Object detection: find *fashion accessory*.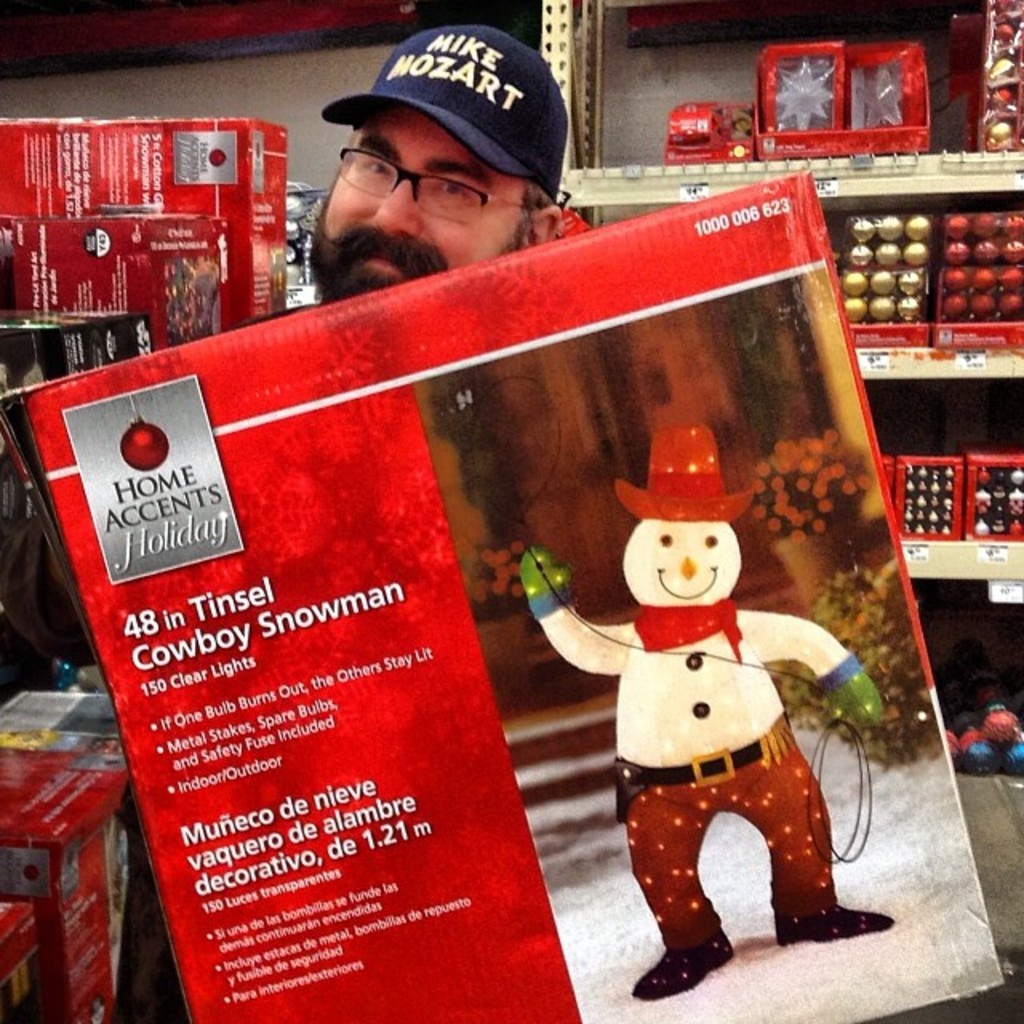
<region>773, 896, 885, 946</region>.
